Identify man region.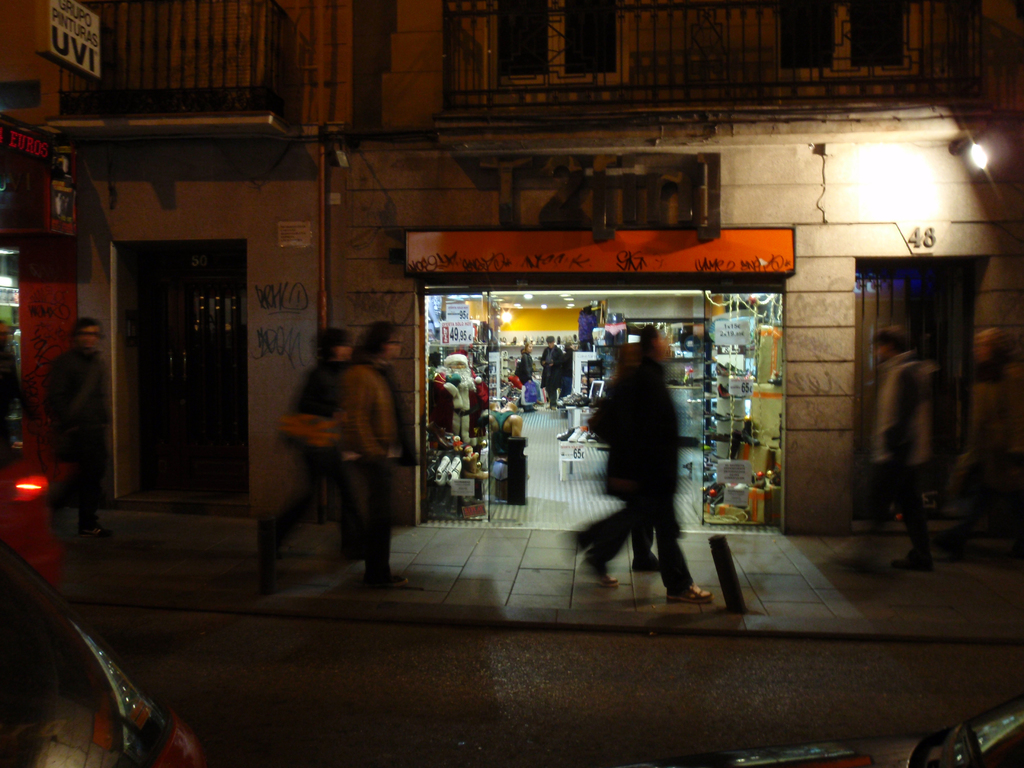
Region: (x1=826, y1=319, x2=940, y2=567).
